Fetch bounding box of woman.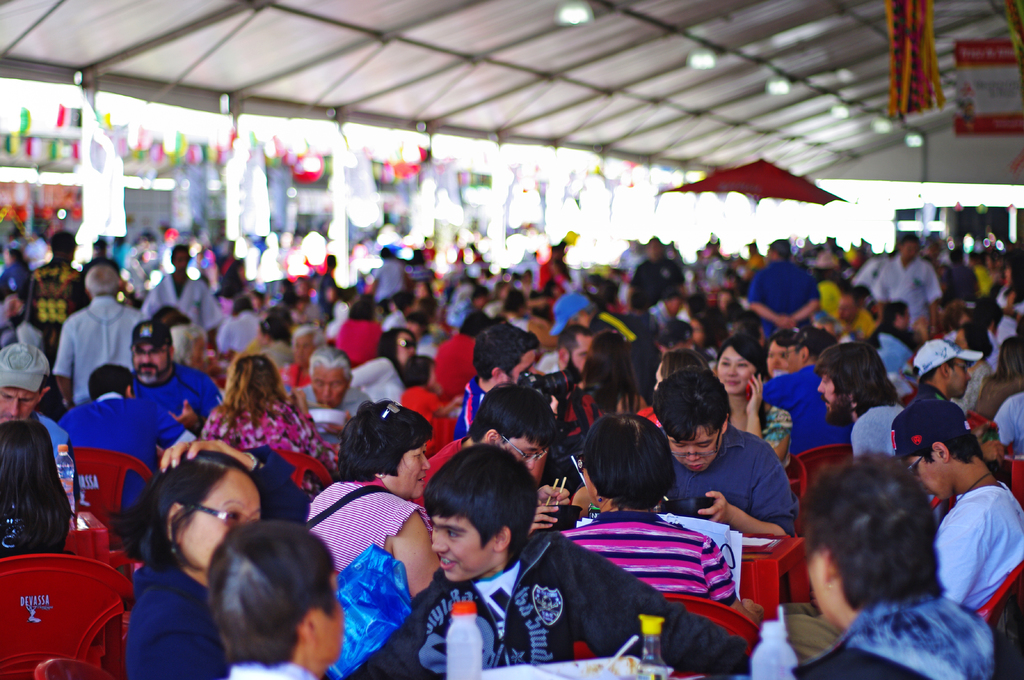
Bbox: rect(301, 397, 439, 602).
